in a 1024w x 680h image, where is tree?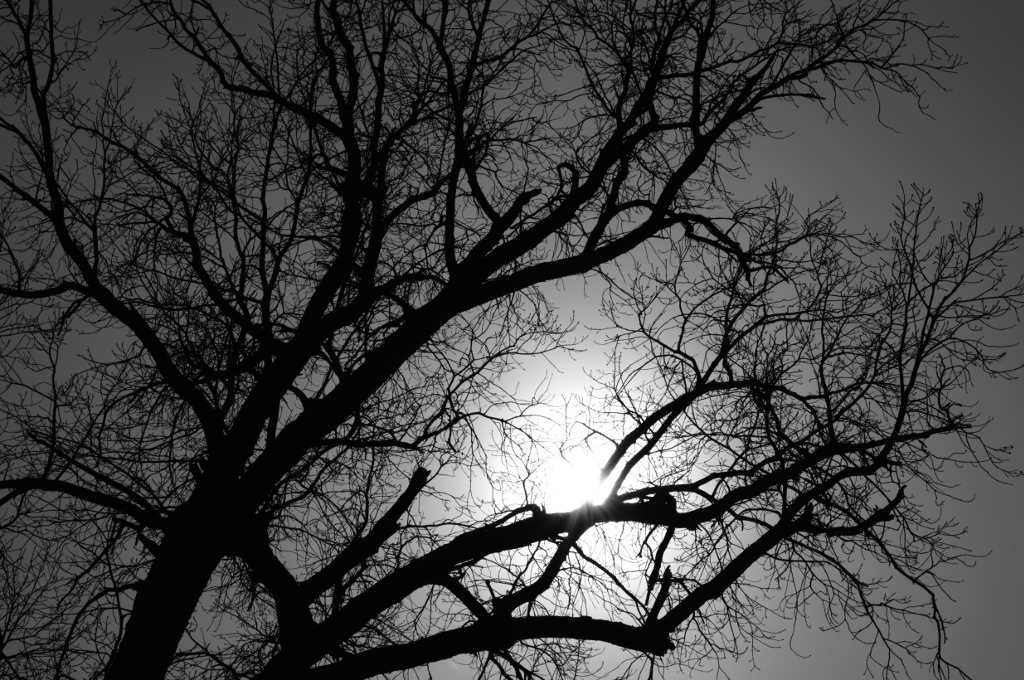
(40, 24, 983, 673).
